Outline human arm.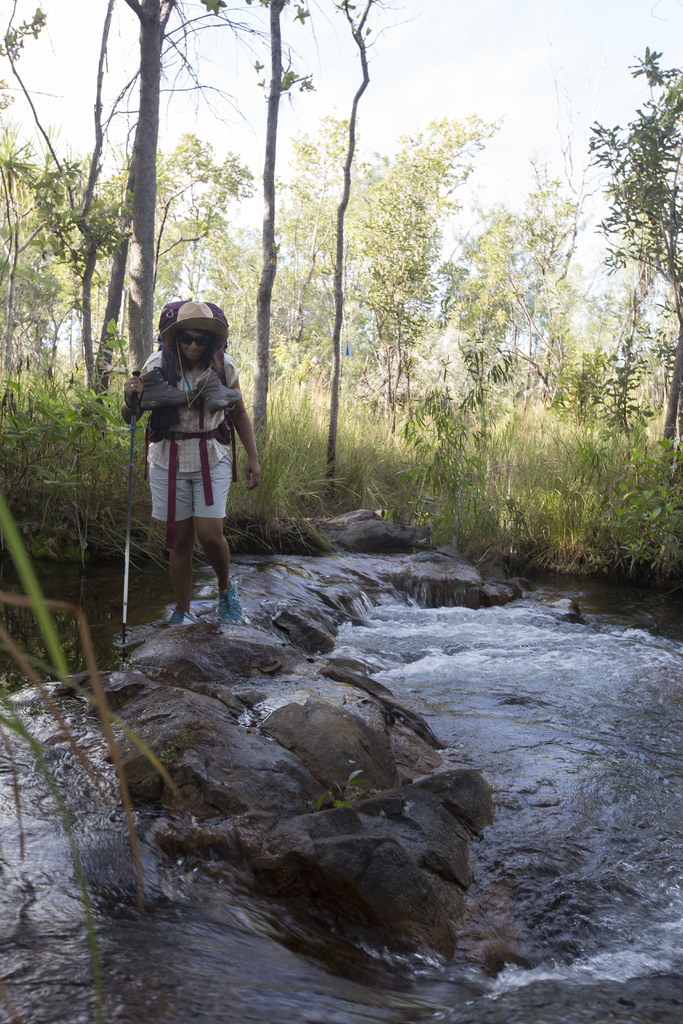
Outline: {"left": 114, "top": 350, "right": 158, "bottom": 424}.
